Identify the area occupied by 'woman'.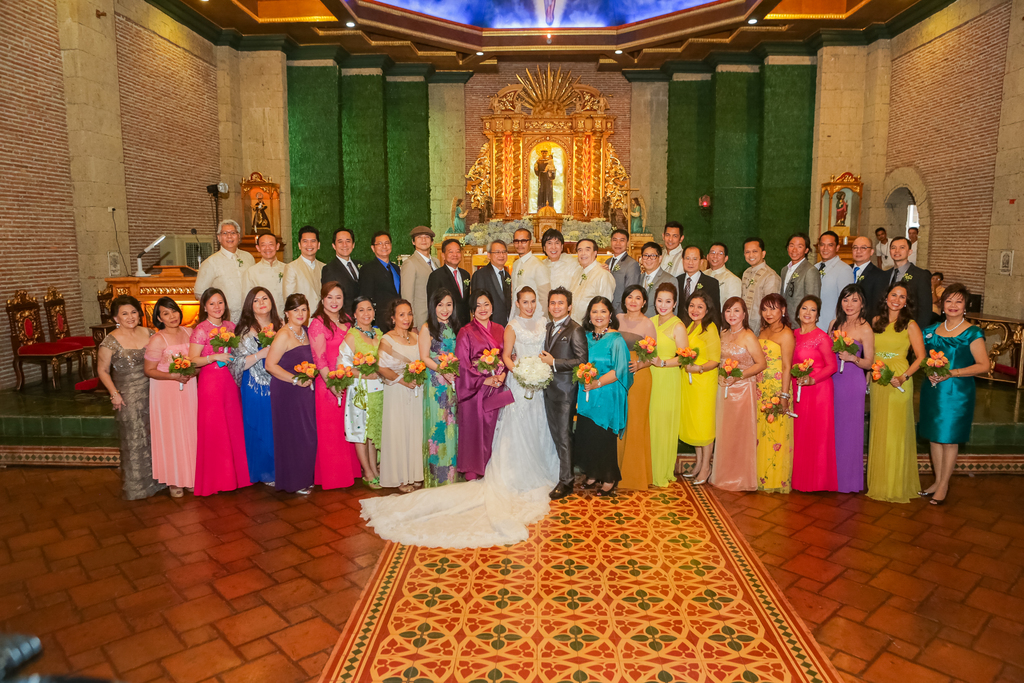
Area: BBox(572, 296, 634, 498).
